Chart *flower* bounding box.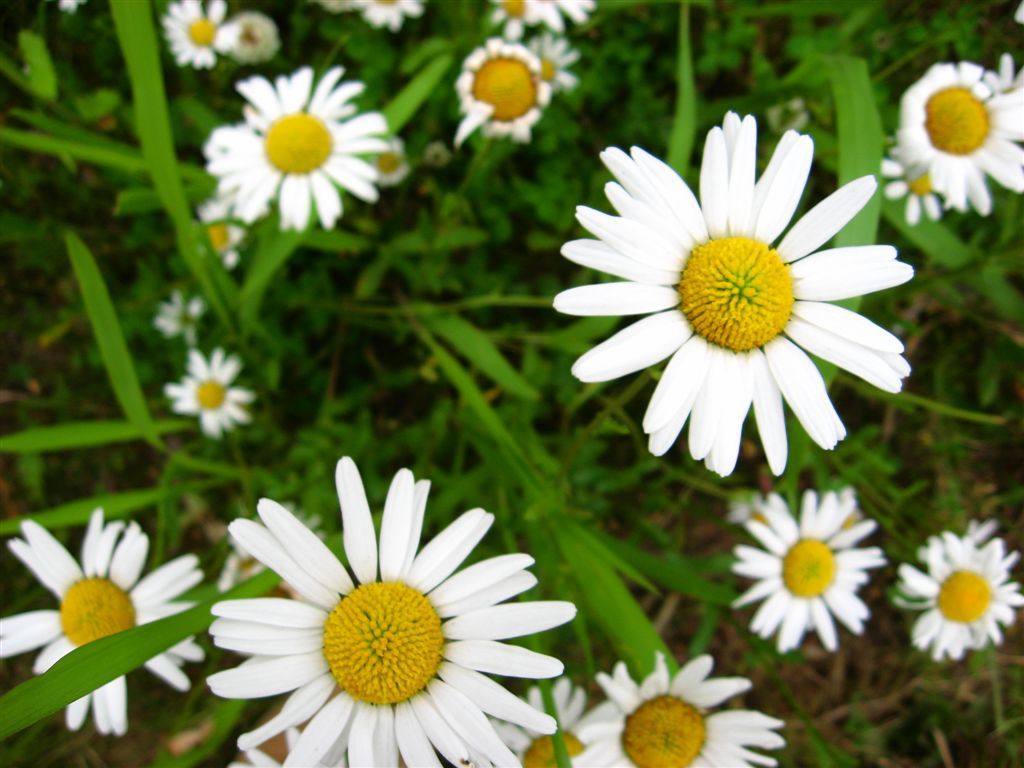
Charted: x1=466, y1=676, x2=596, y2=767.
